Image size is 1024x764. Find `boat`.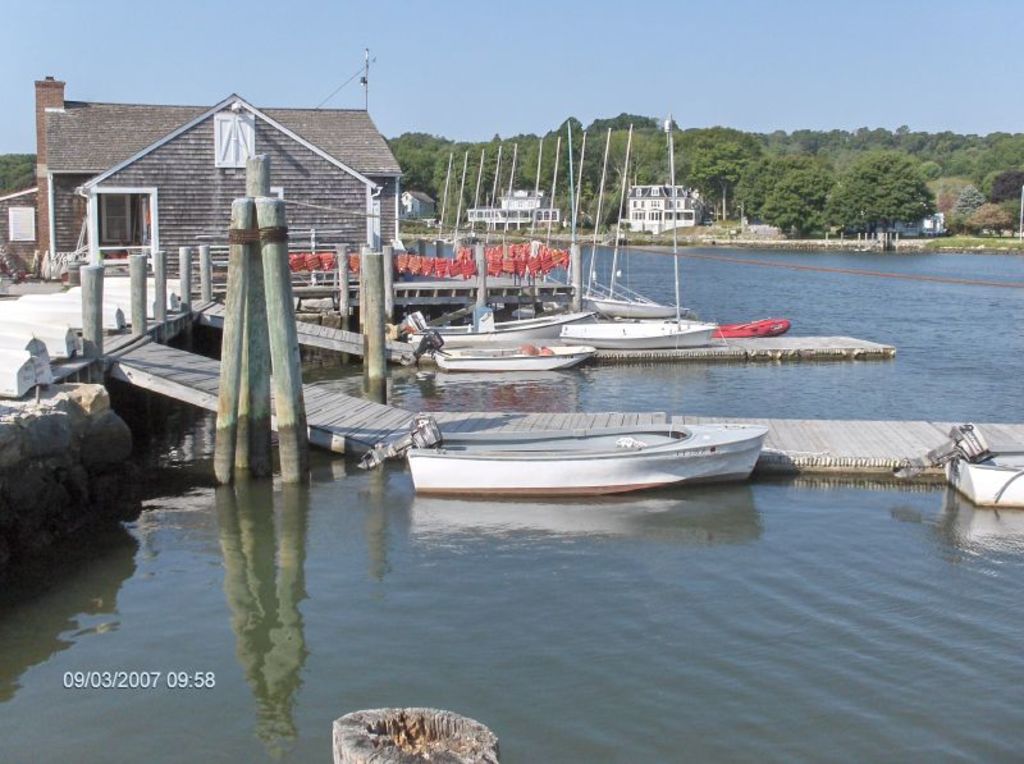
l=380, t=384, r=780, b=494.
